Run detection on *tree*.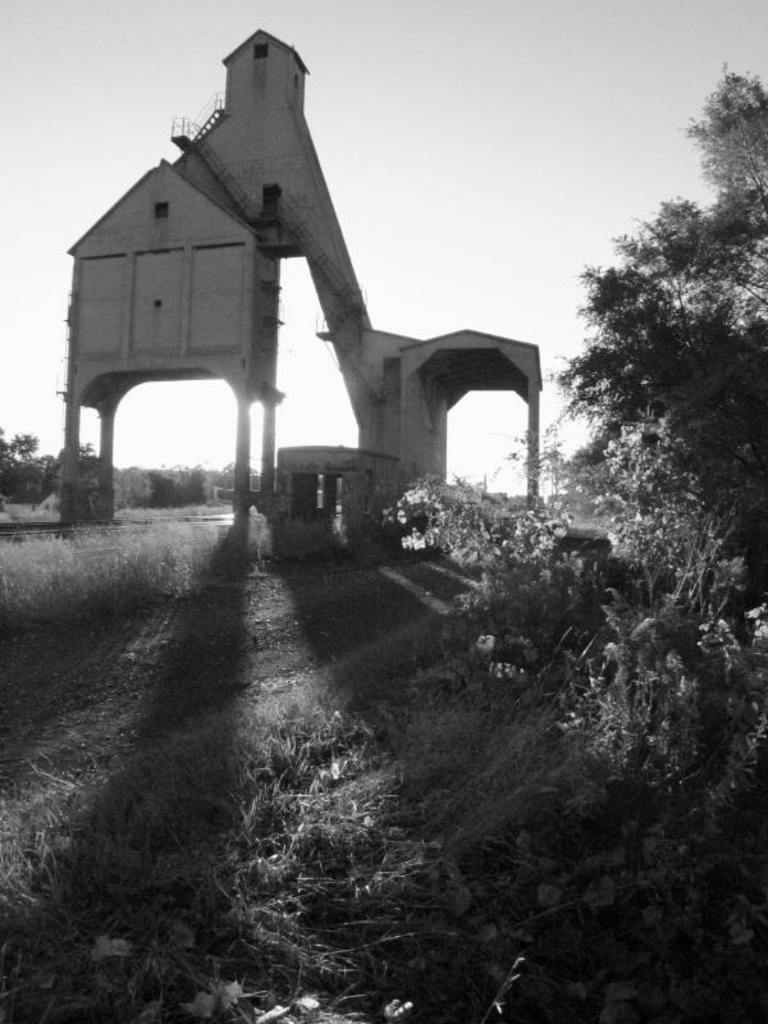
Result: pyautogui.locateOnScreen(8, 433, 38, 462).
